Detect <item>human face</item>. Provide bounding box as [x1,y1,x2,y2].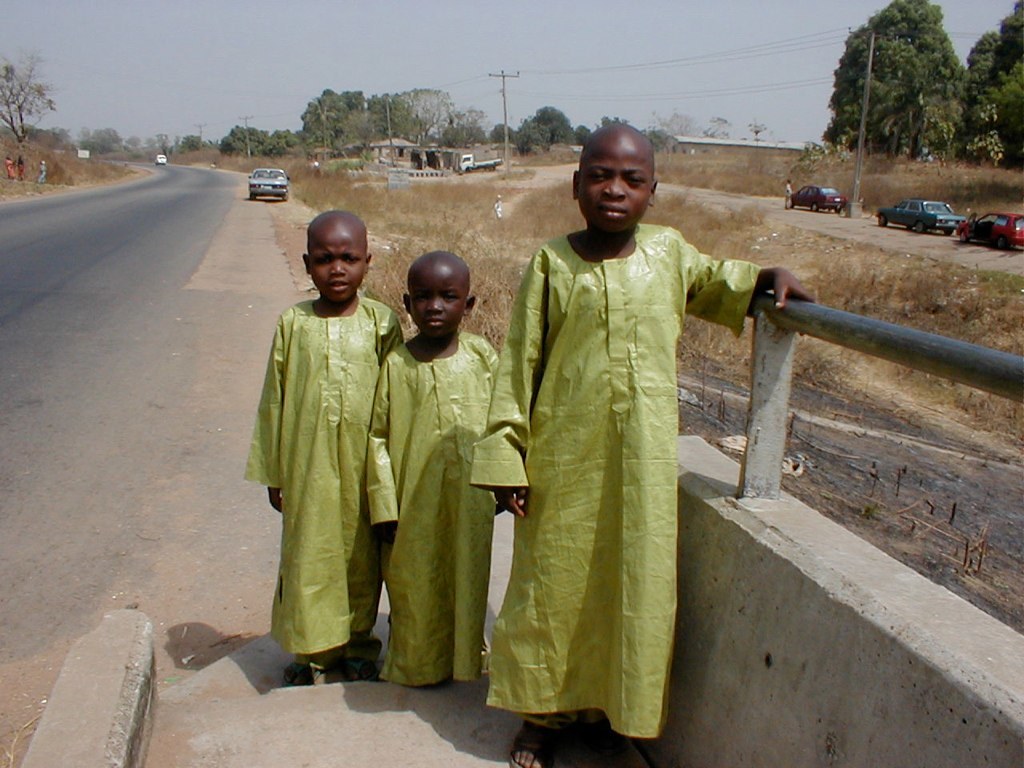
[581,144,650,237].
